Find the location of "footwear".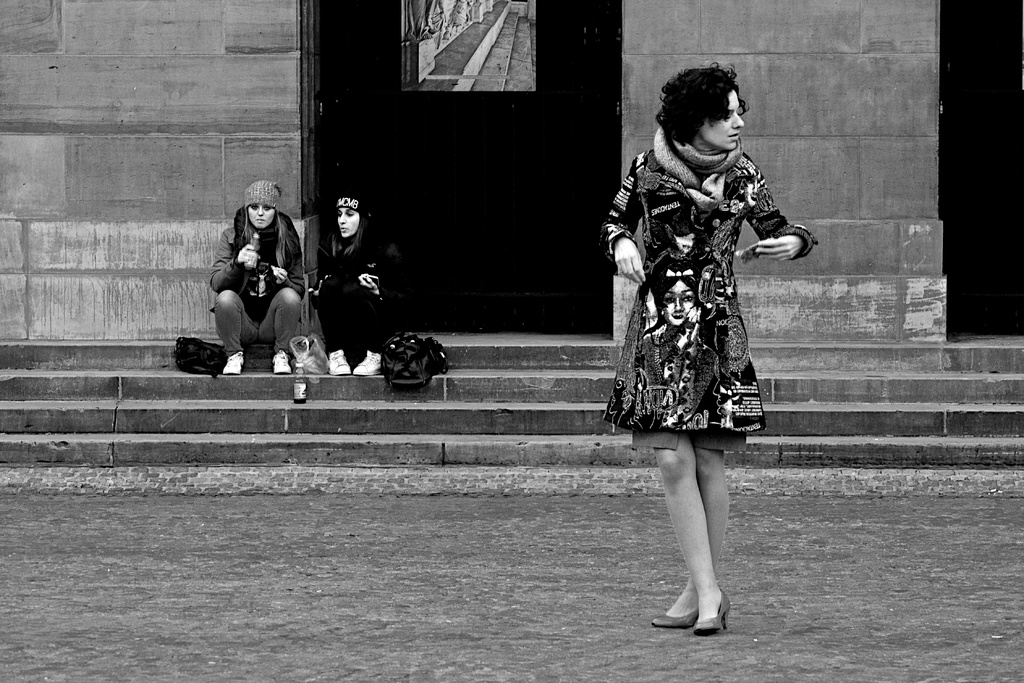
Location: detection(355, 347, 383, 378).
